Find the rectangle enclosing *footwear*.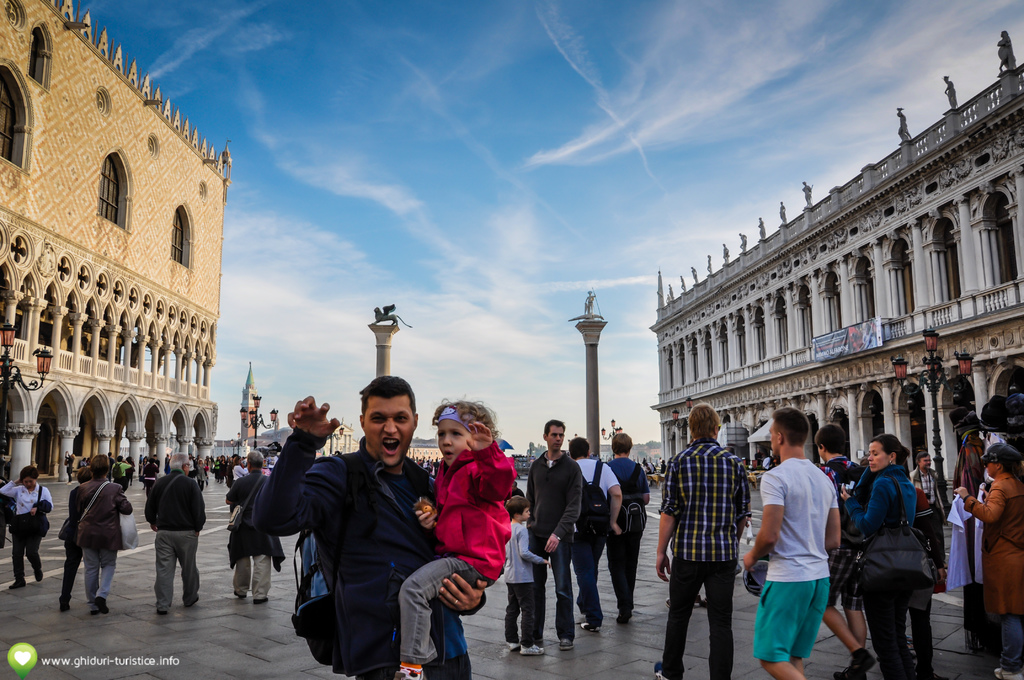
x1=581, y1=624, x2=600, y2=633.
